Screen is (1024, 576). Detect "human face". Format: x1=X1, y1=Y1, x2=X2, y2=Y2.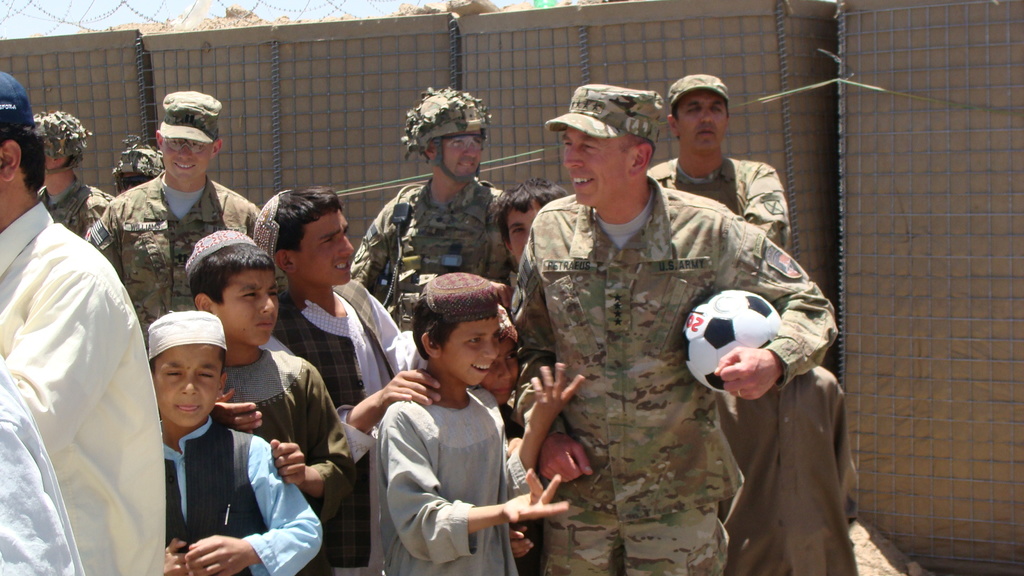
x1=293, y1=212, x2=362, y2=284.
